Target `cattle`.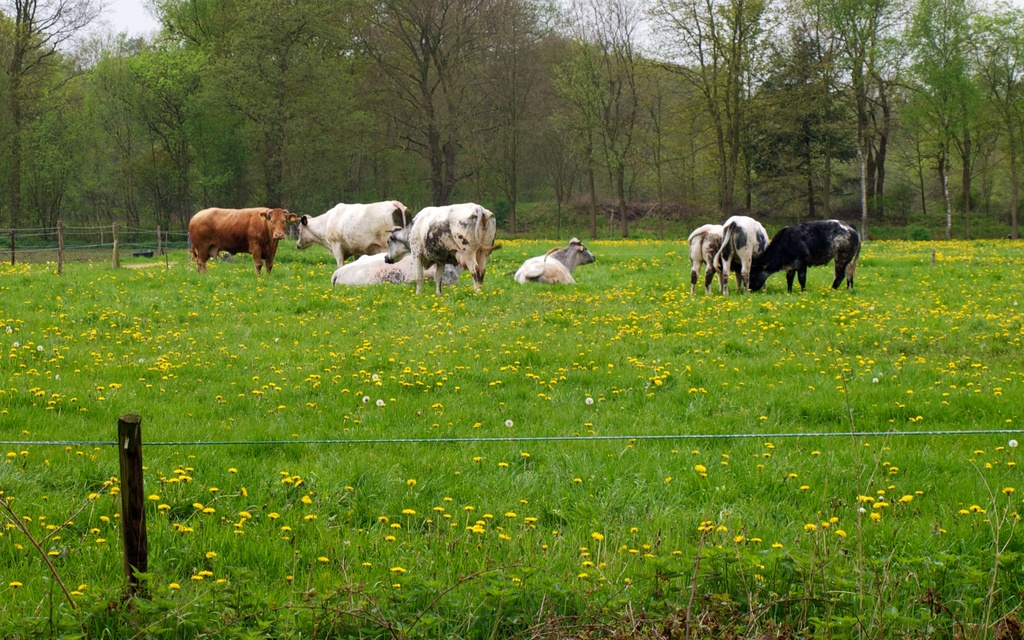
Target region: crop(514, 237, 596, 288).
